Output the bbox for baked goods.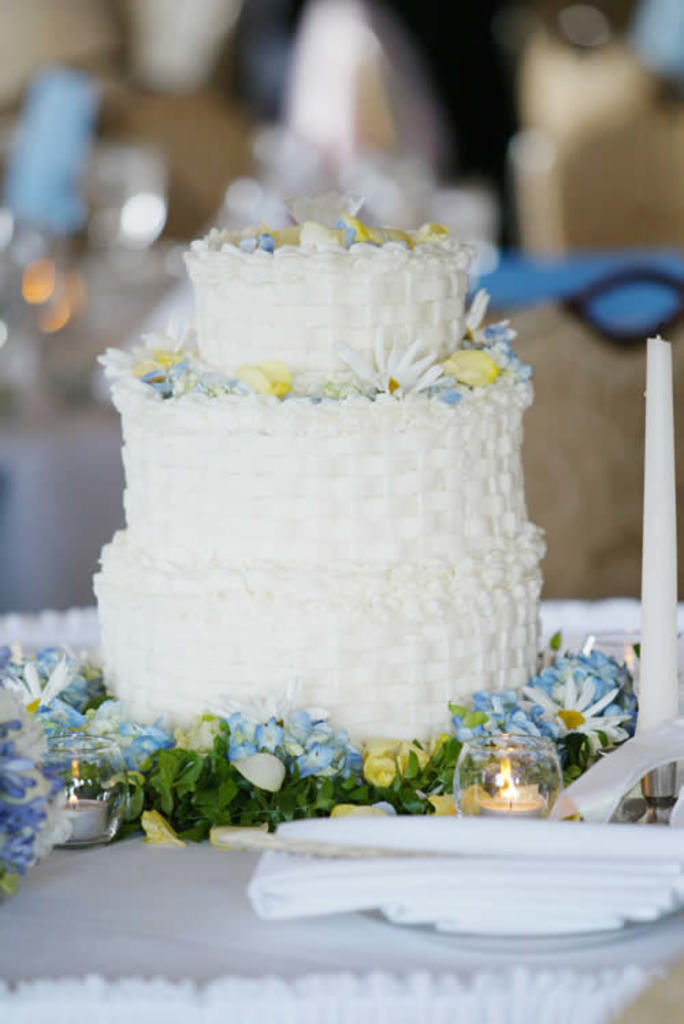
(120, 223, 562, 756).
